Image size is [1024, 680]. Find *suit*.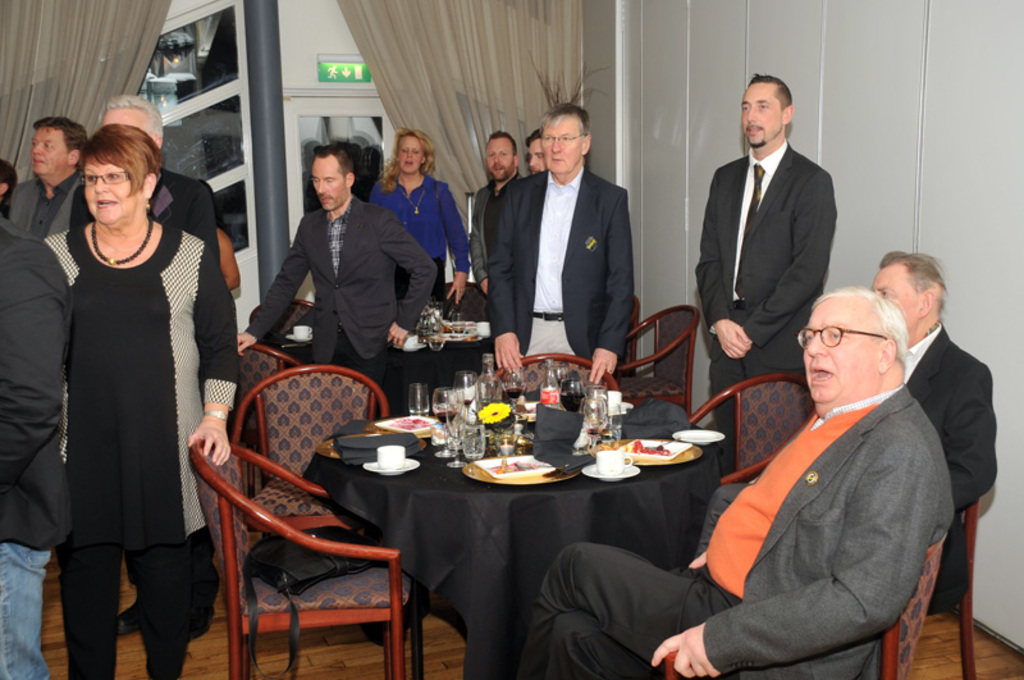
box=[902, 315, 1002, 617].
